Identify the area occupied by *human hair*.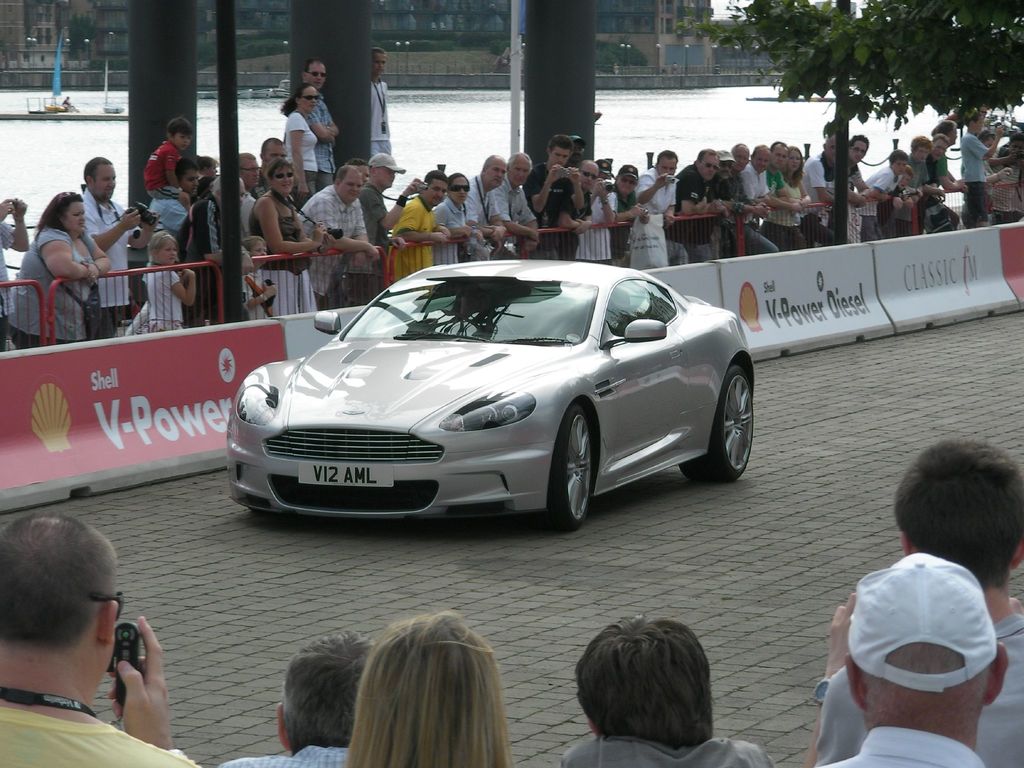
Area: Rect(890, 436, 1023, 602).
